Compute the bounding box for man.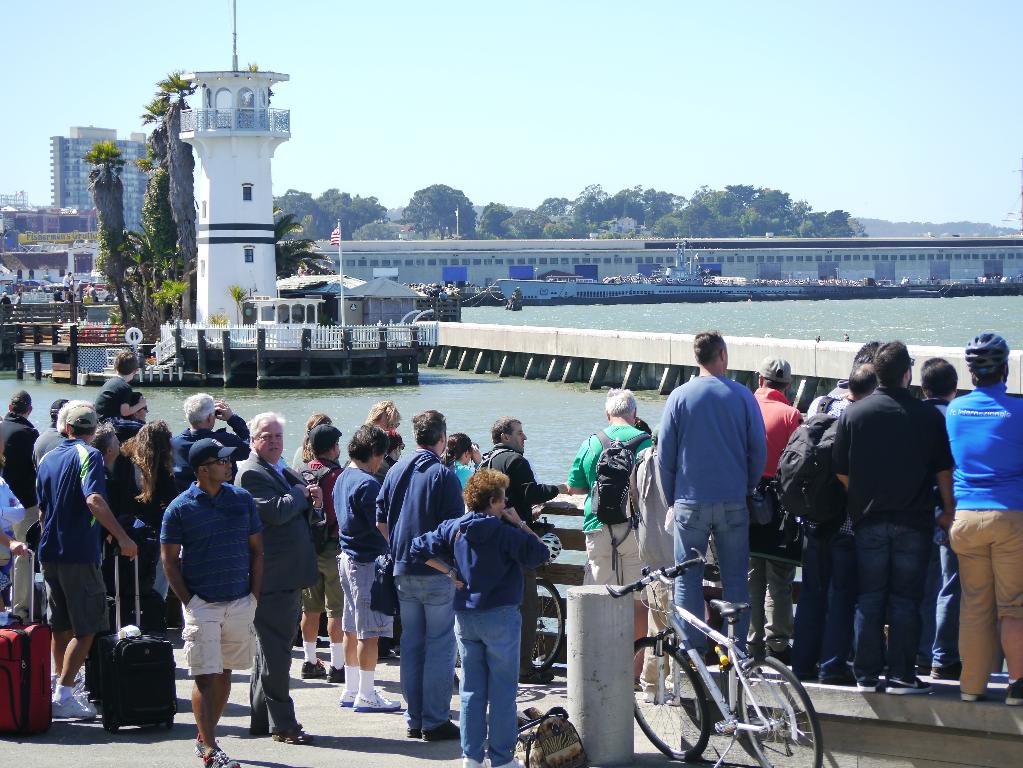
234, 411, 325, 742.
